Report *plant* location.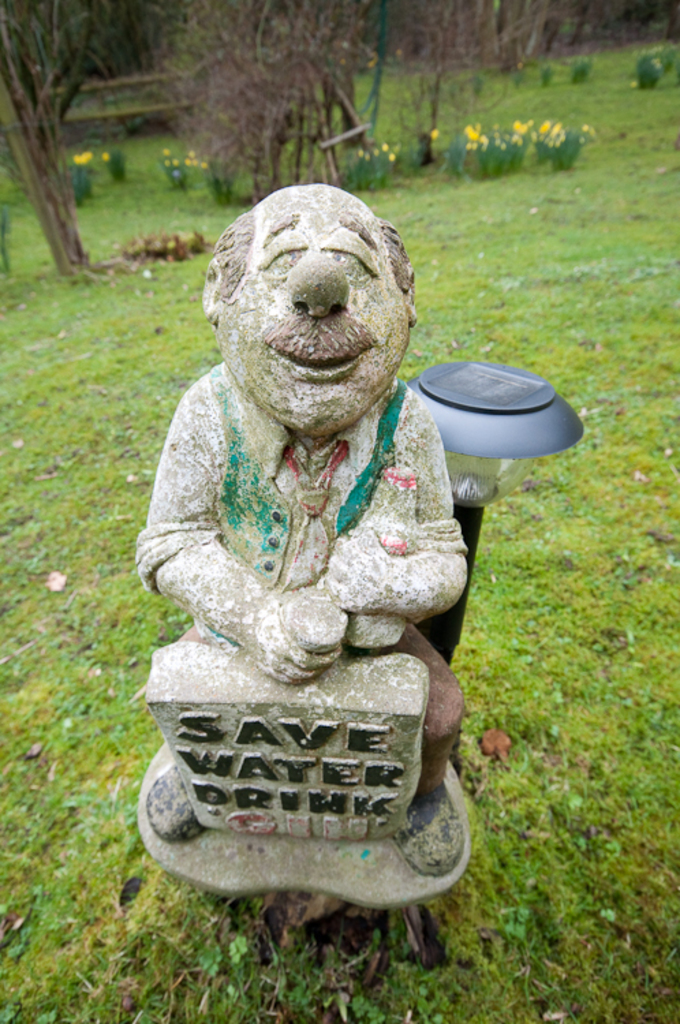
Report: <box>431,115,589,172</box>.
